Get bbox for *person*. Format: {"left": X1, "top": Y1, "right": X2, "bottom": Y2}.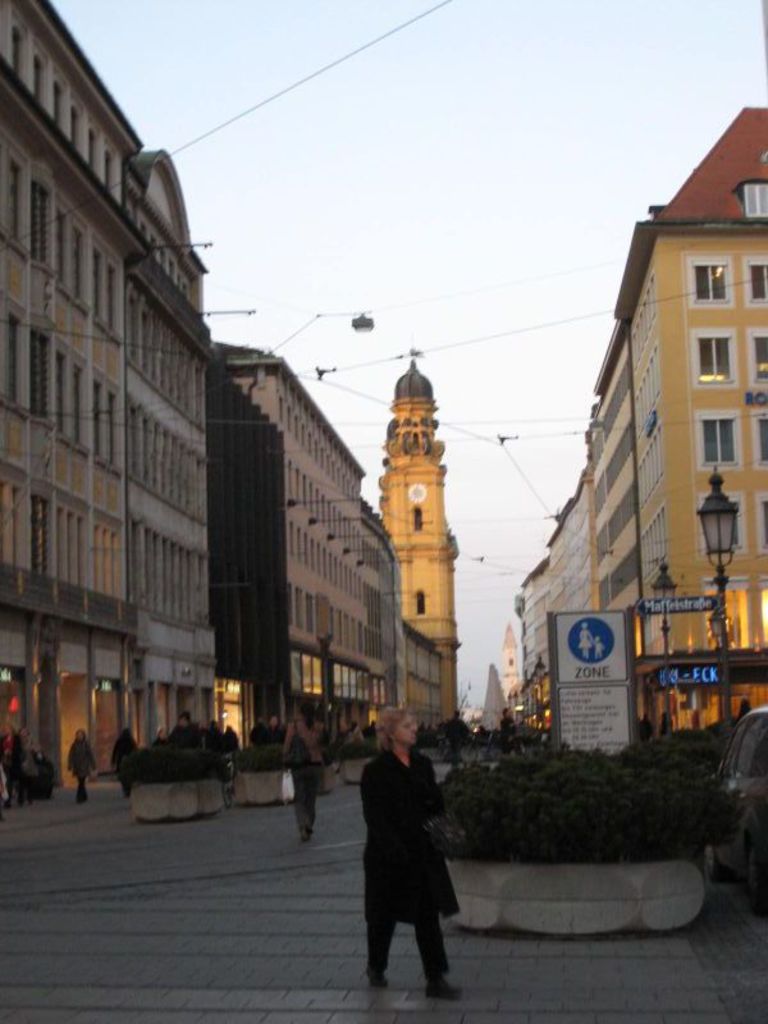
{"left": 68, "top": 723, "right": 96, "bottom": 797}.
